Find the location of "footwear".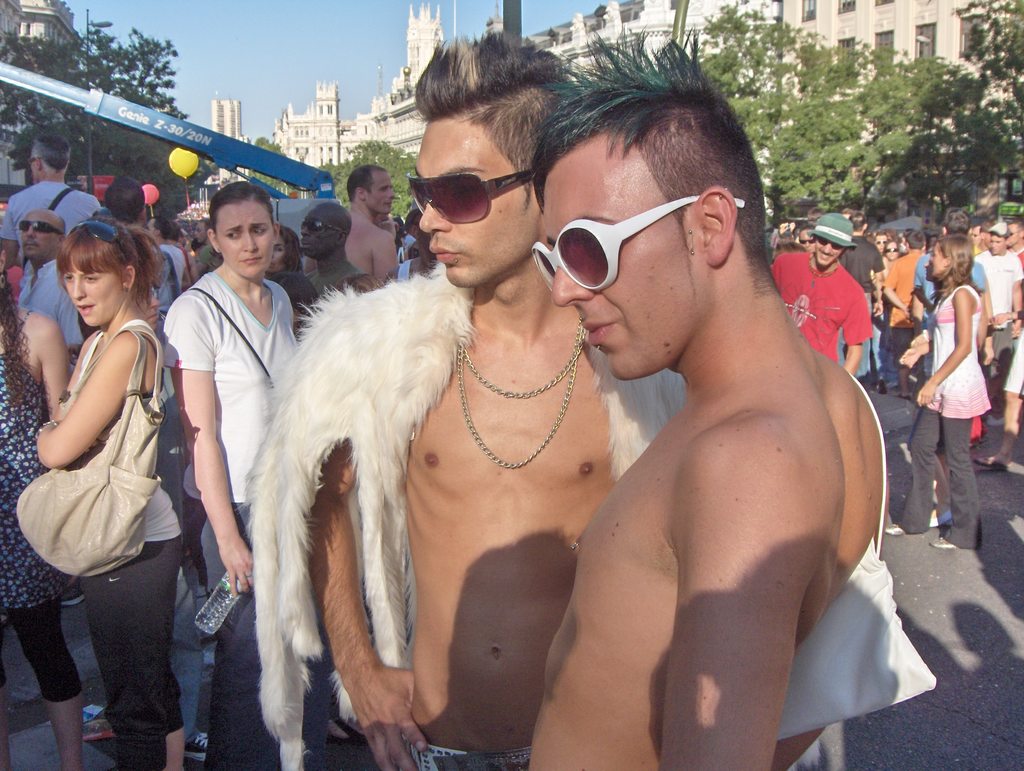
Location: box(931, 537, 960, 549).
